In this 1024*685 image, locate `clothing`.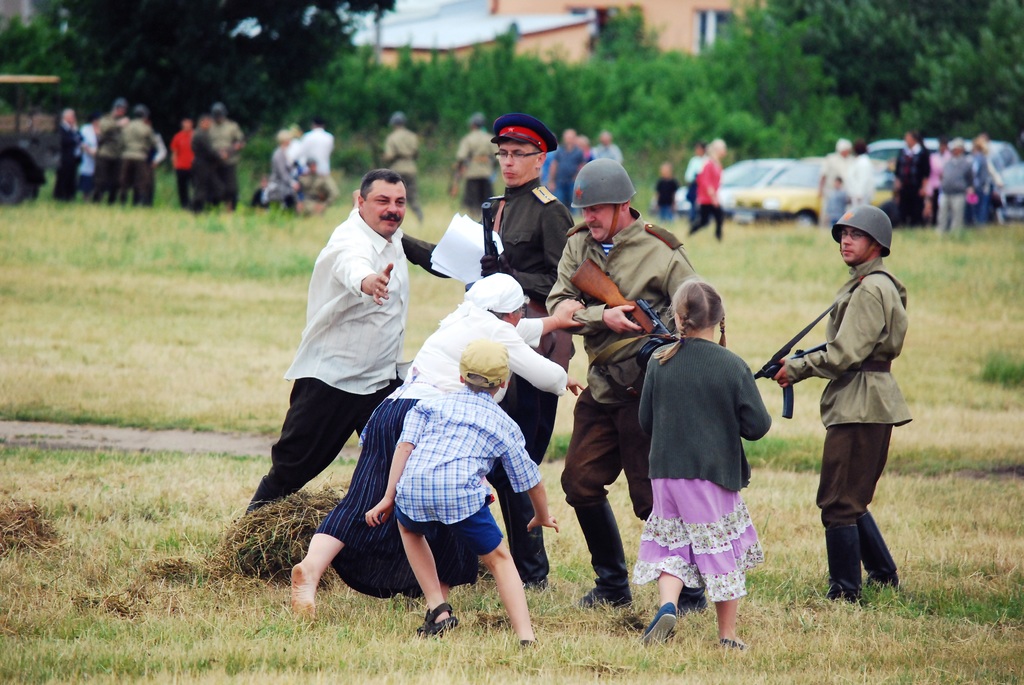
Bounding box: (818, 147, 854, 223).
